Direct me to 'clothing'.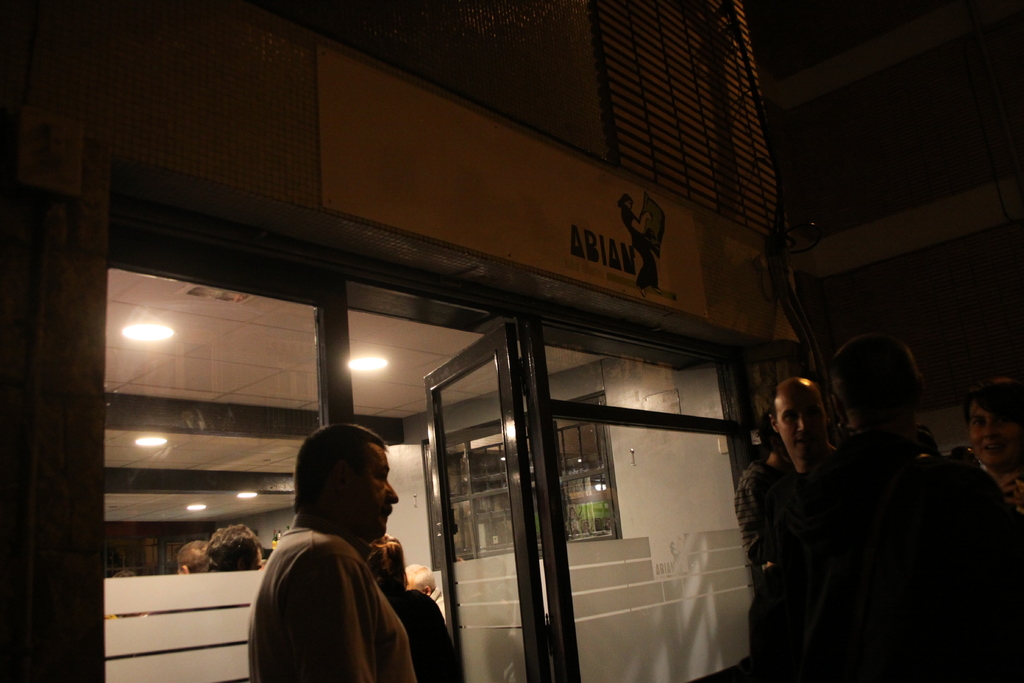
Direction: x1=387, y1=588, x2=457, y2=682.
